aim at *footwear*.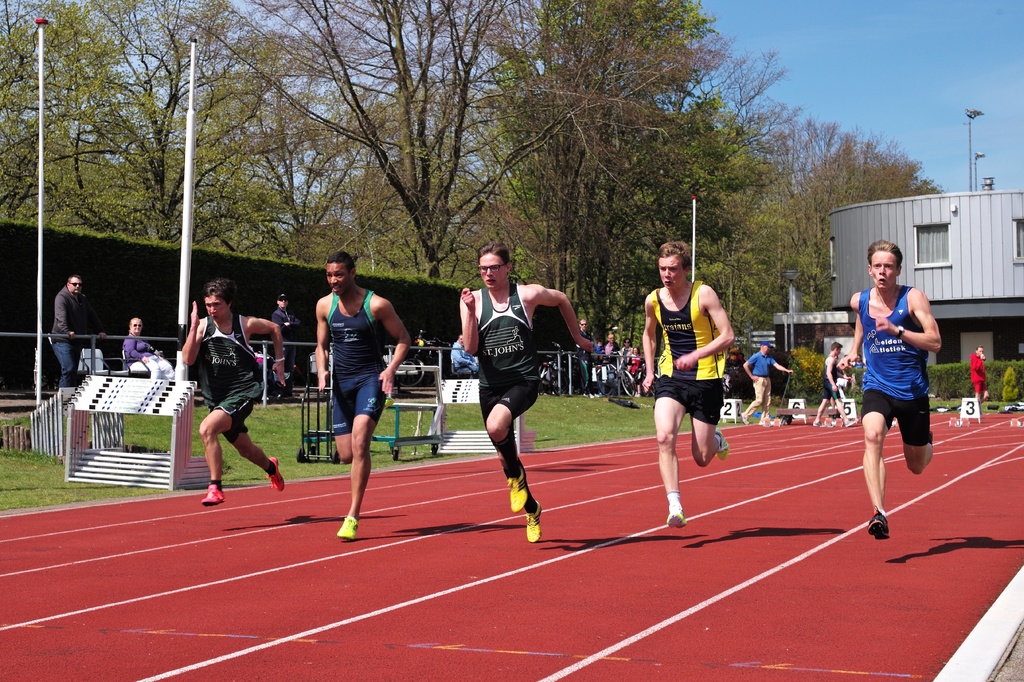
Aimed at [714, 431, 731, 461].
